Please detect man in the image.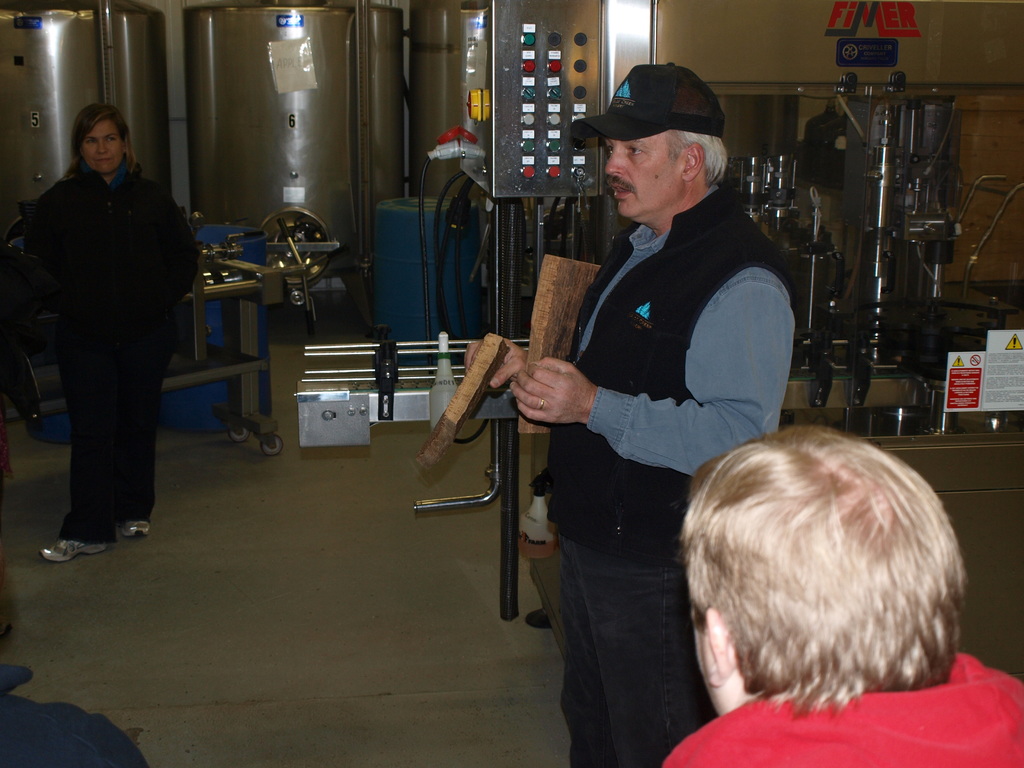
x1=460, y1=63, x2=801, y2=767.
